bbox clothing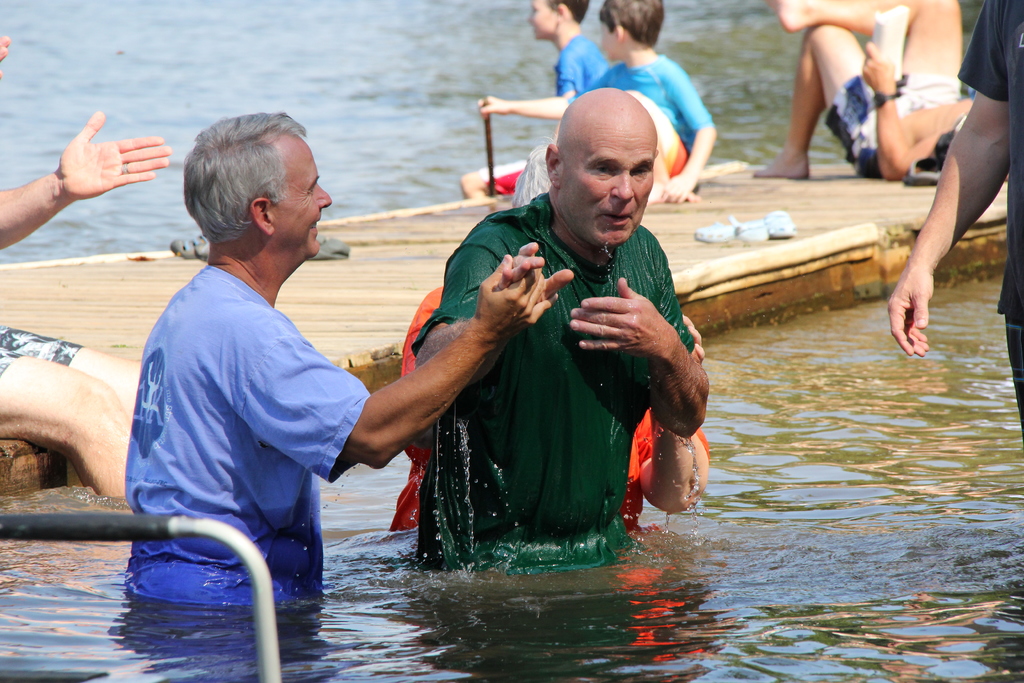
crop(387, 195, 695, 556)
